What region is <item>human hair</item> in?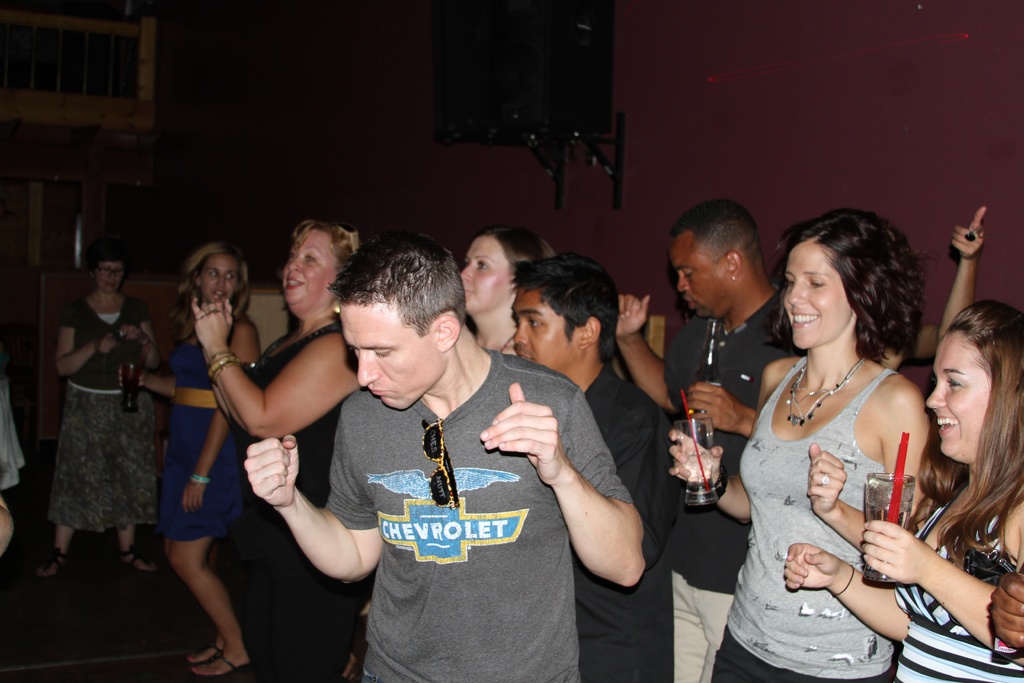
Rect(328, 227, 470, 339).
